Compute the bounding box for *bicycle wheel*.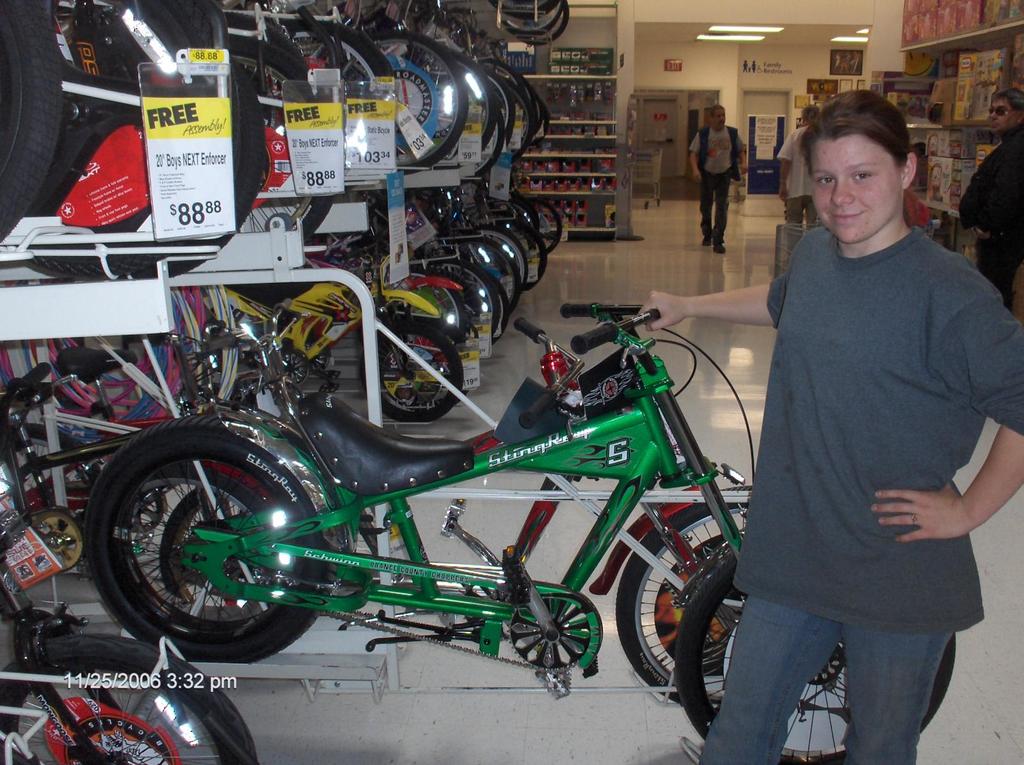
detection(434, 47, 501, 196).
